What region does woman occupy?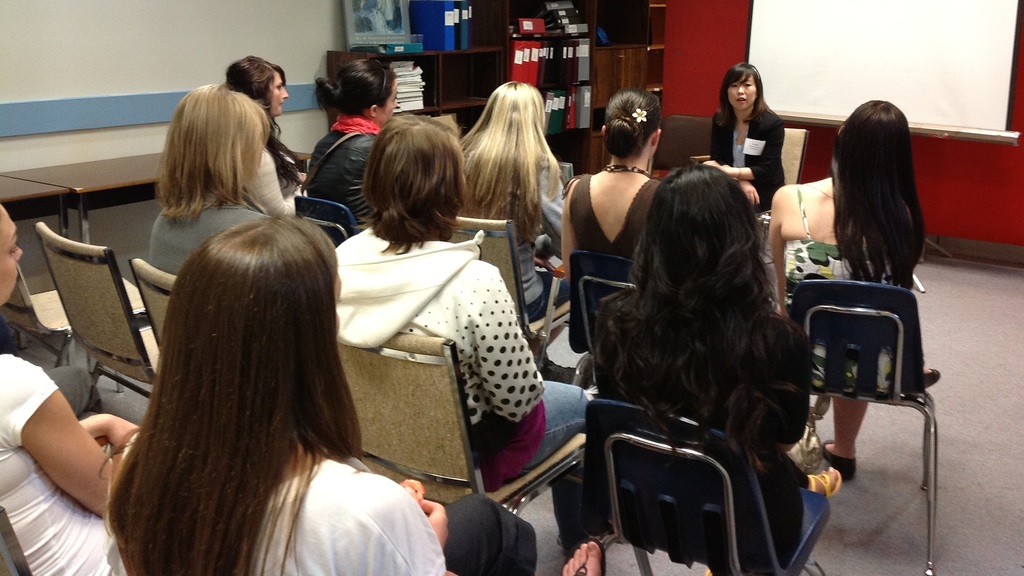
[left=227, top=55, right=307, bottom=221].
